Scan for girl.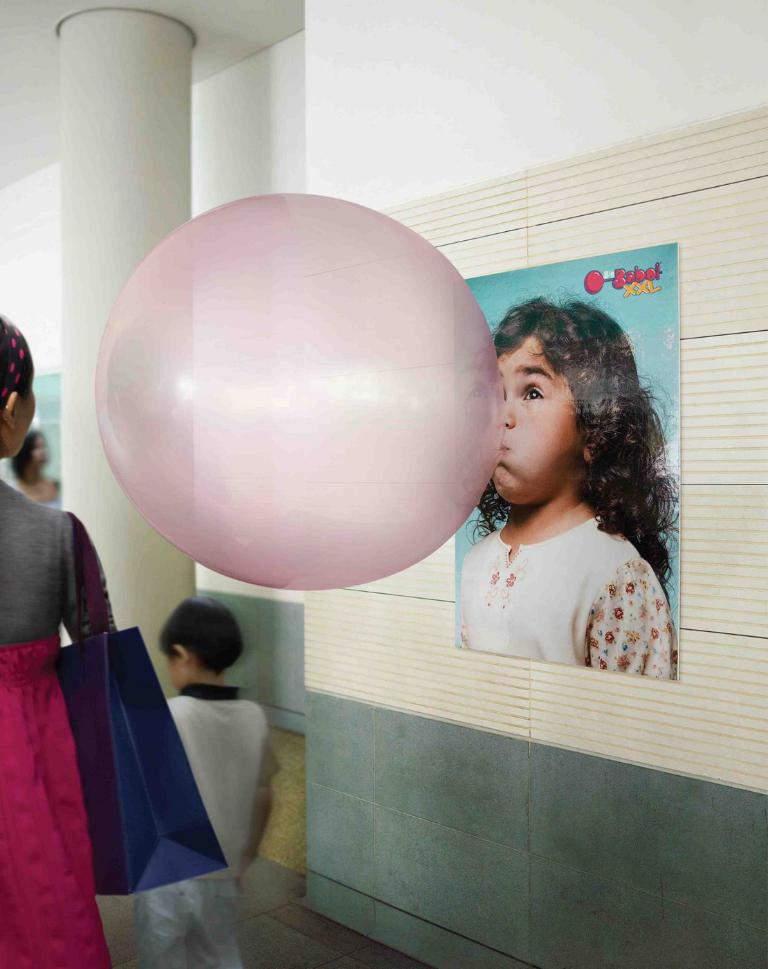
Scan result: bbox=[454, 298, 682, 677].
